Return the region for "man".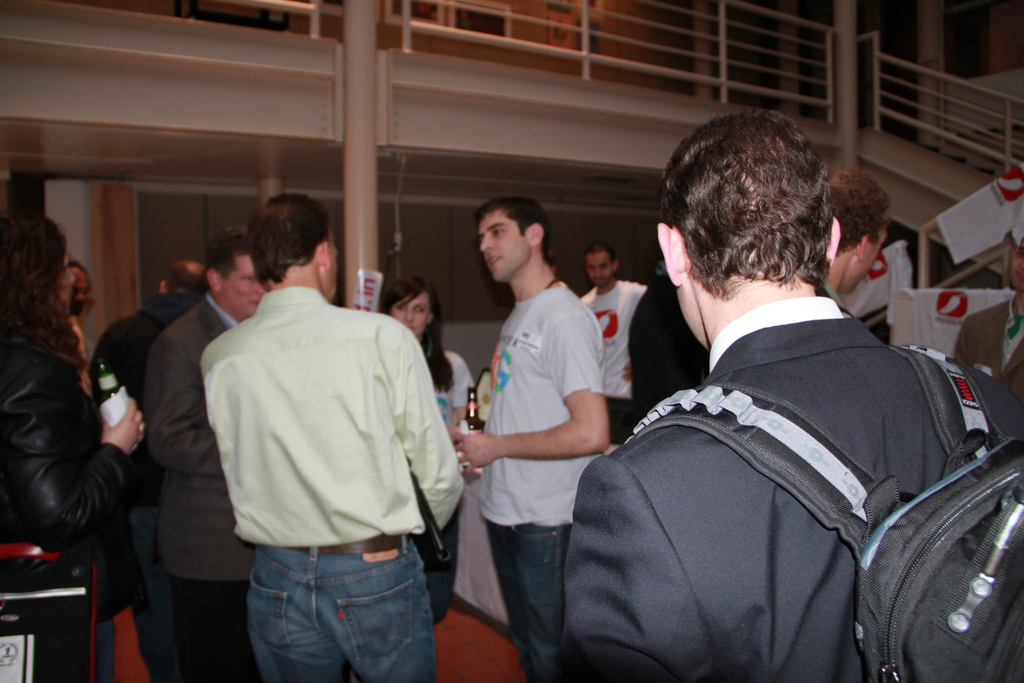
detection(634, 256, 723, 431).
